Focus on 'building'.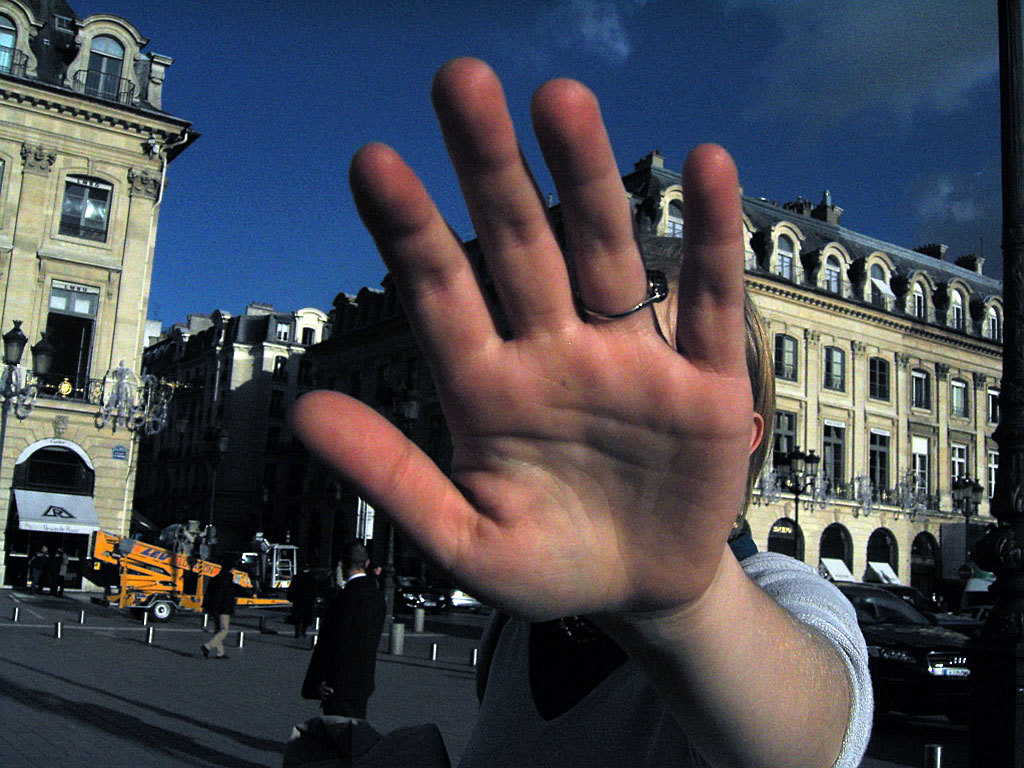
Focused at select_region(138, 149, 1023, 620).
